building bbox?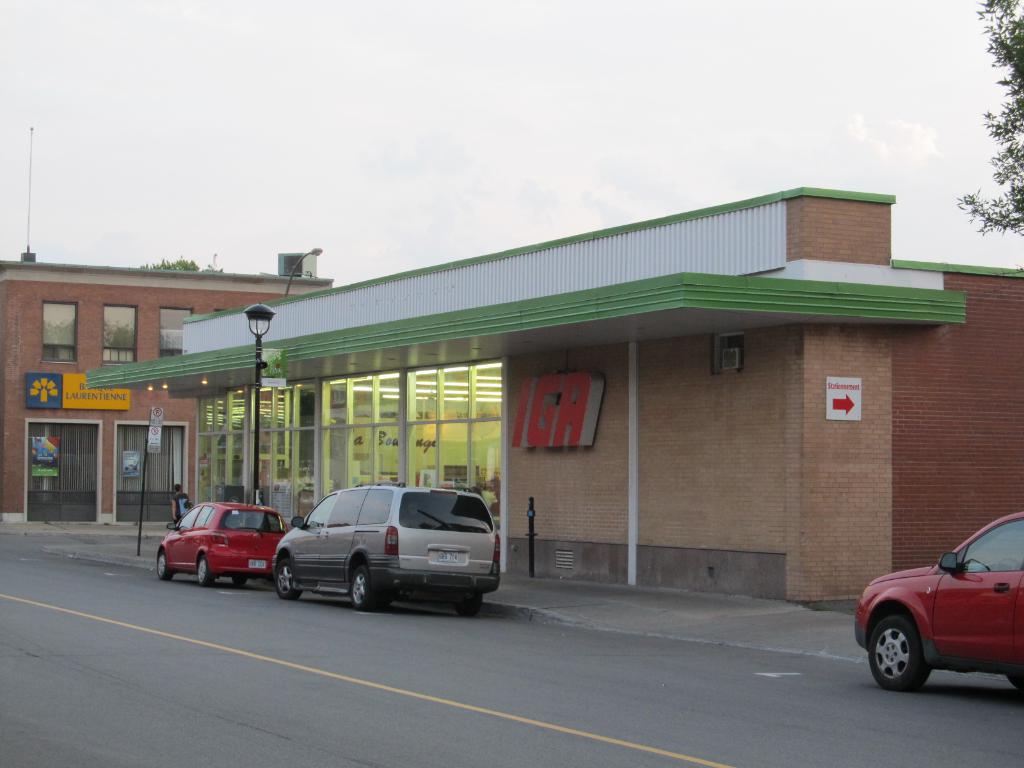
84, 188, 1023, 609
